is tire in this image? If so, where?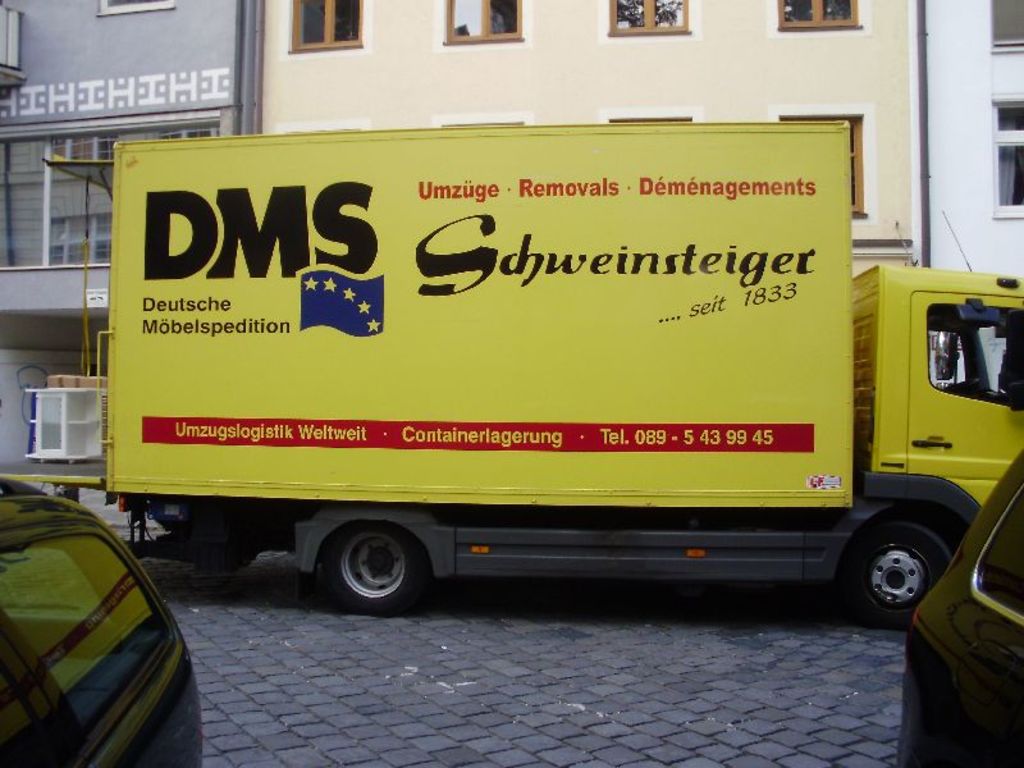
Yes, at 841,525,943,625.
